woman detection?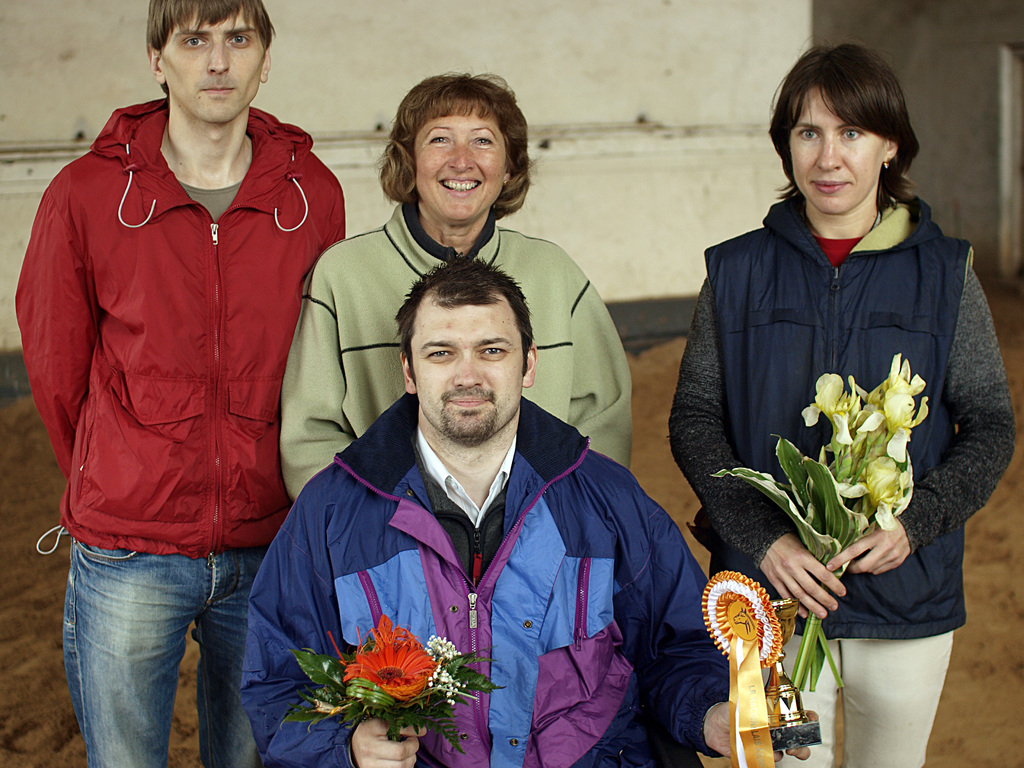
box=[679, 35, 986, 739]
